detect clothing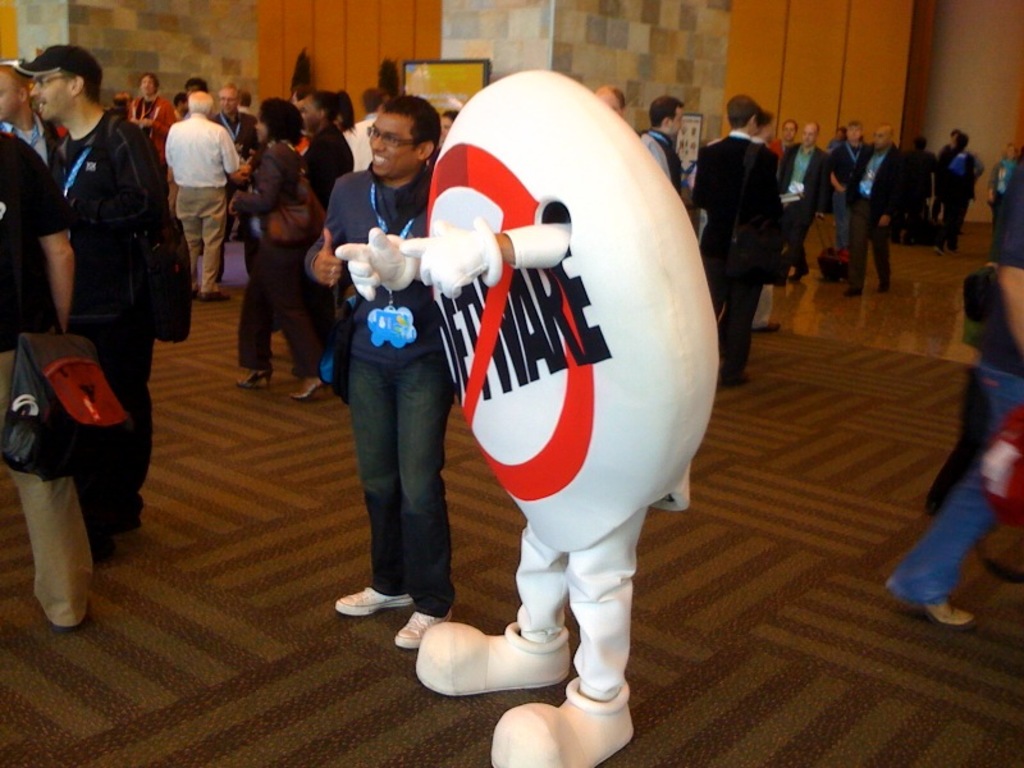
936/145/954/218
